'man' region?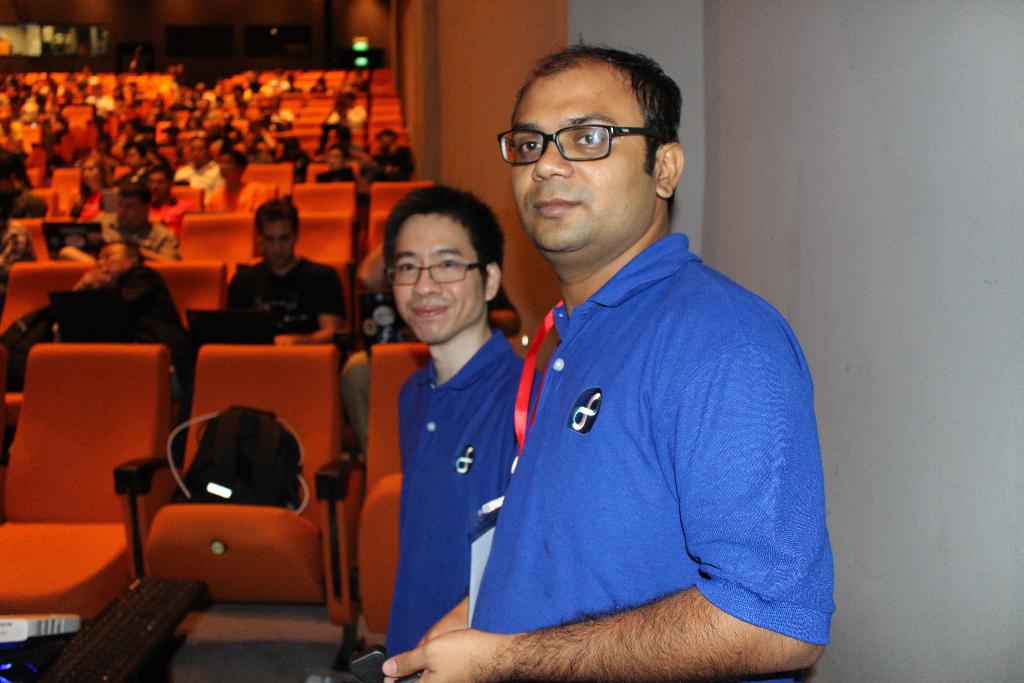
[x1=218, y1=197, x2=344, y2=347]
